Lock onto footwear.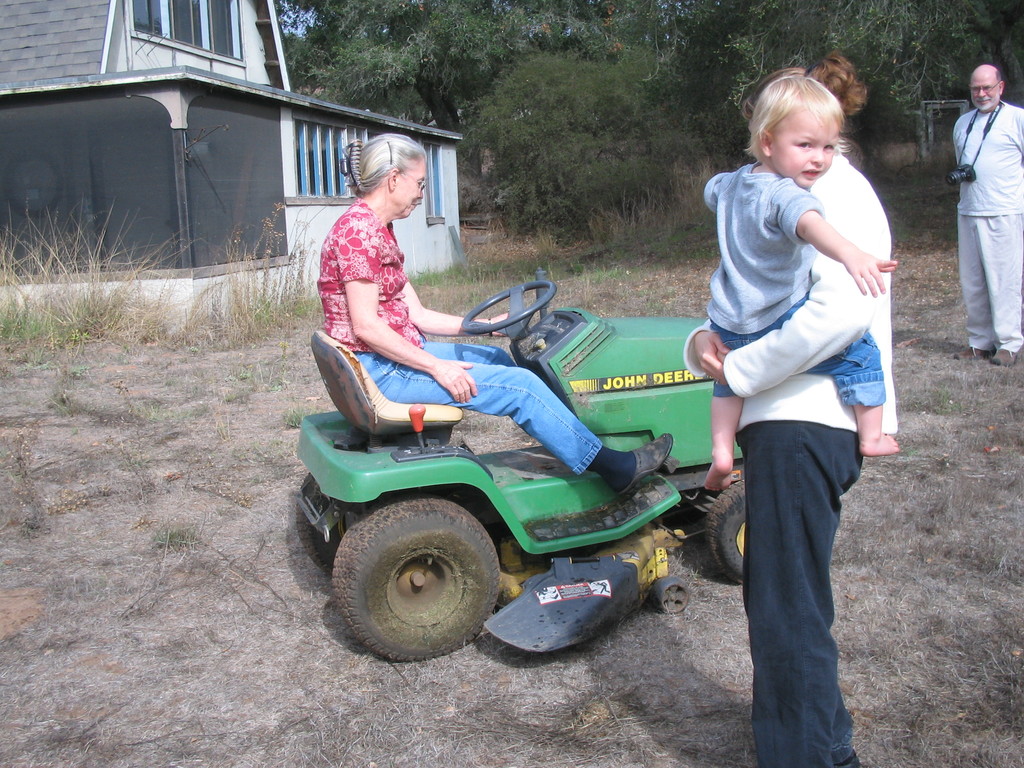
Locked: [619, 431, 668, 500].
